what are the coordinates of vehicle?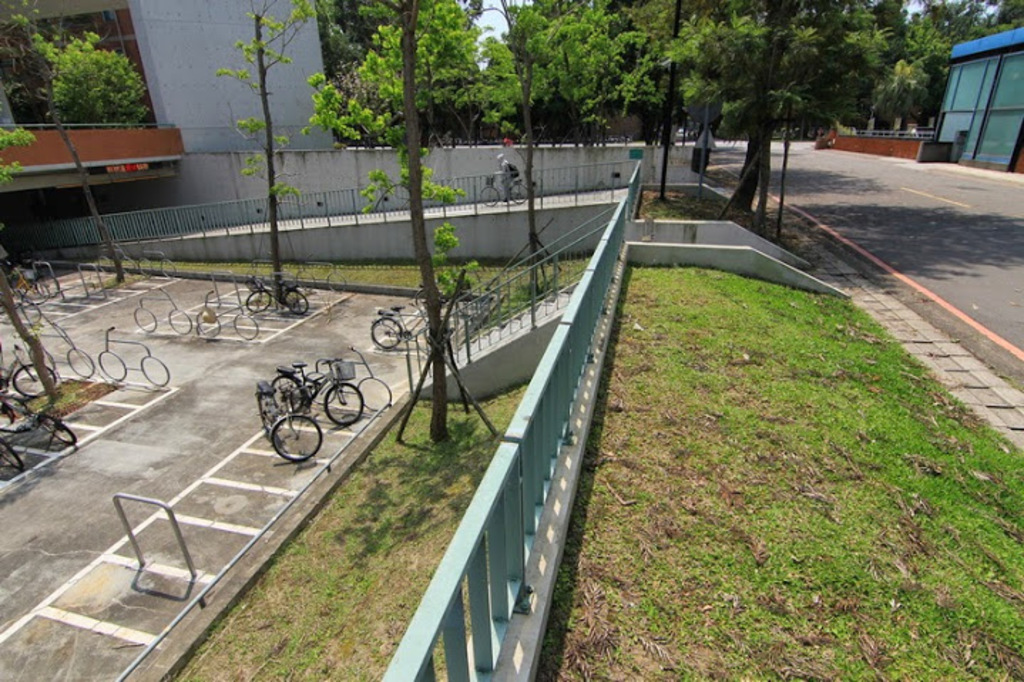
244:273:313:315.
